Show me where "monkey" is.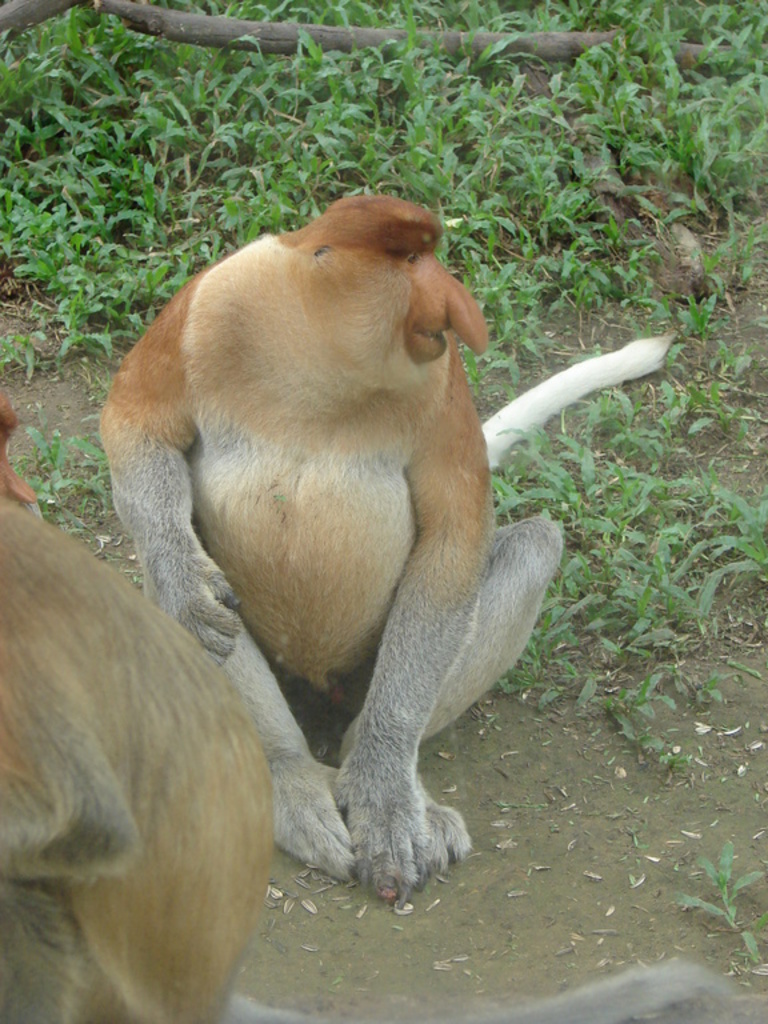
"monkey" is at 85/197/679/900.
